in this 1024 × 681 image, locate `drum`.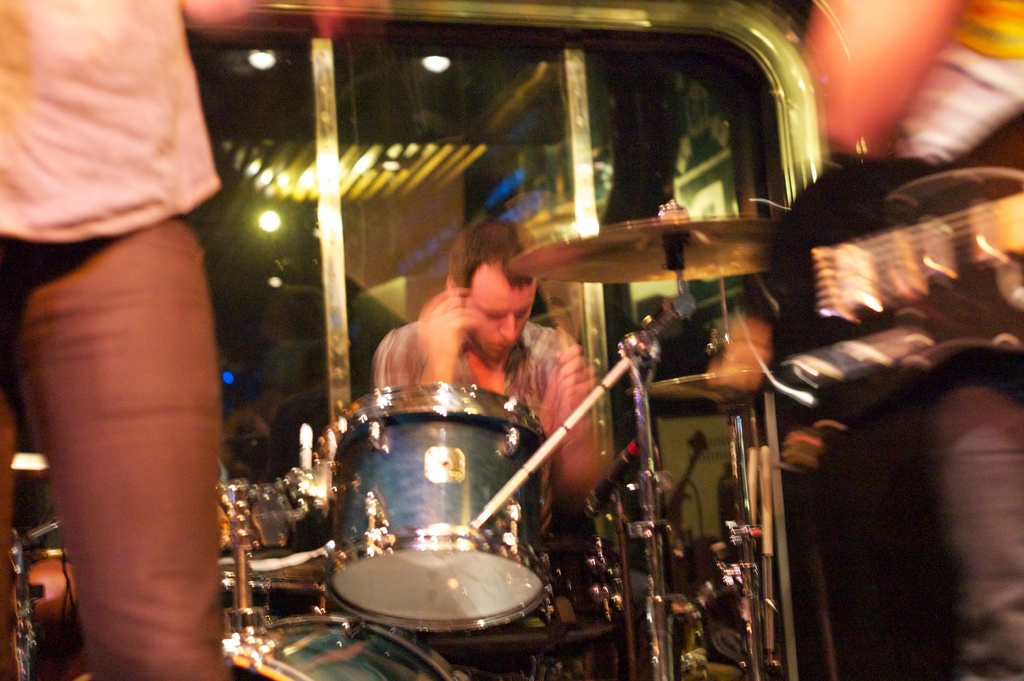
Bounding box: (70, 617, 471, 680).
